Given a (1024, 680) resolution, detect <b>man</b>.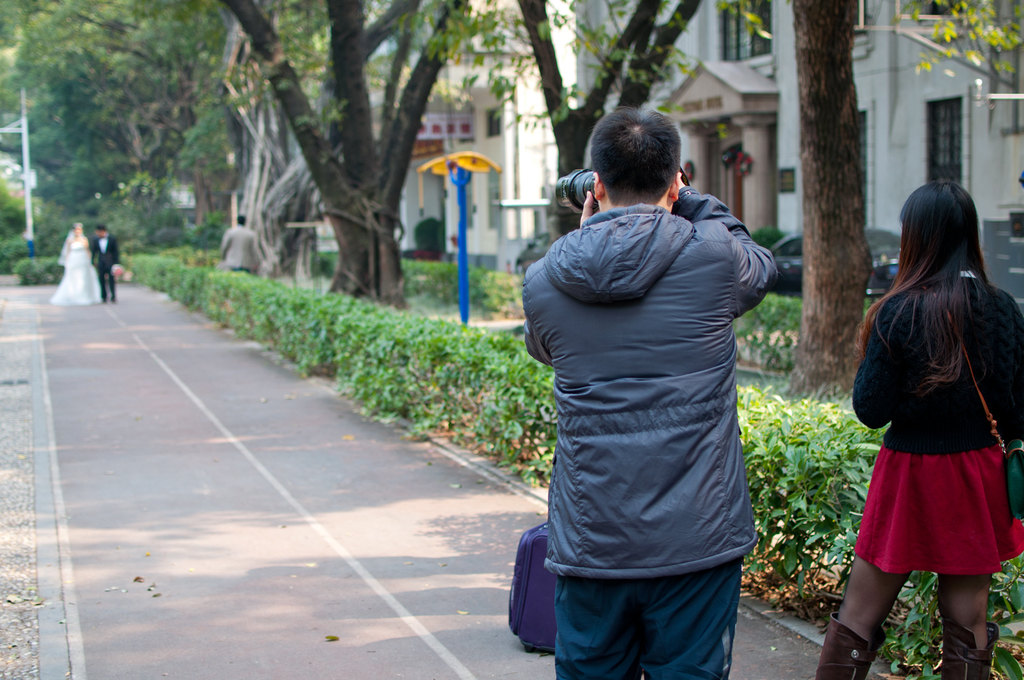
500,130,806,679.
